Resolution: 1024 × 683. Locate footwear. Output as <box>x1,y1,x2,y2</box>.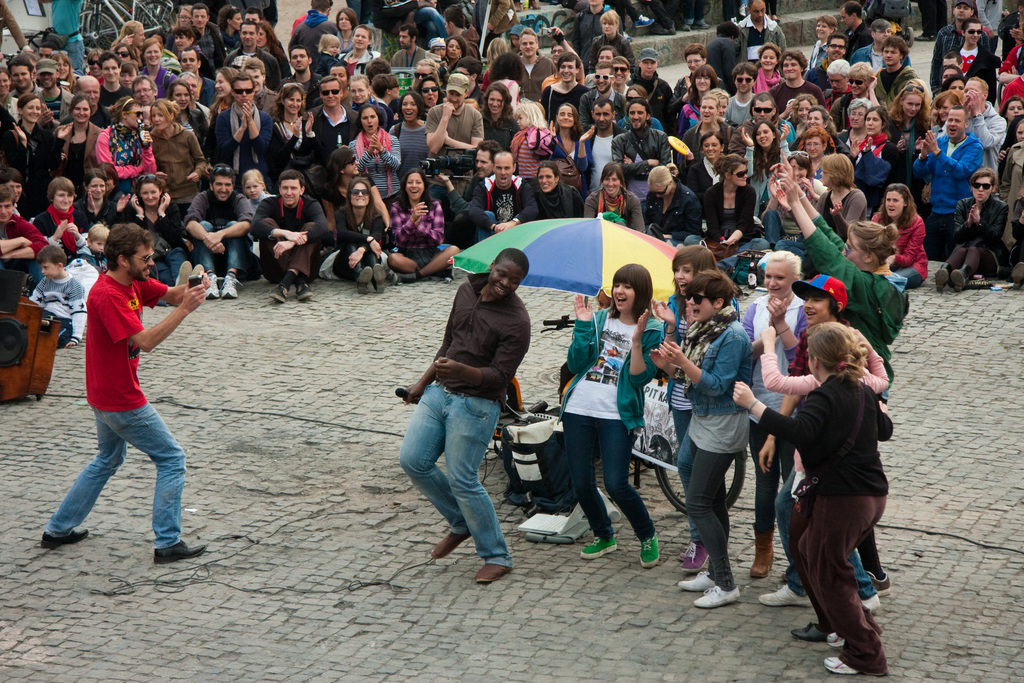
<box>431,529,472,557</box>.
